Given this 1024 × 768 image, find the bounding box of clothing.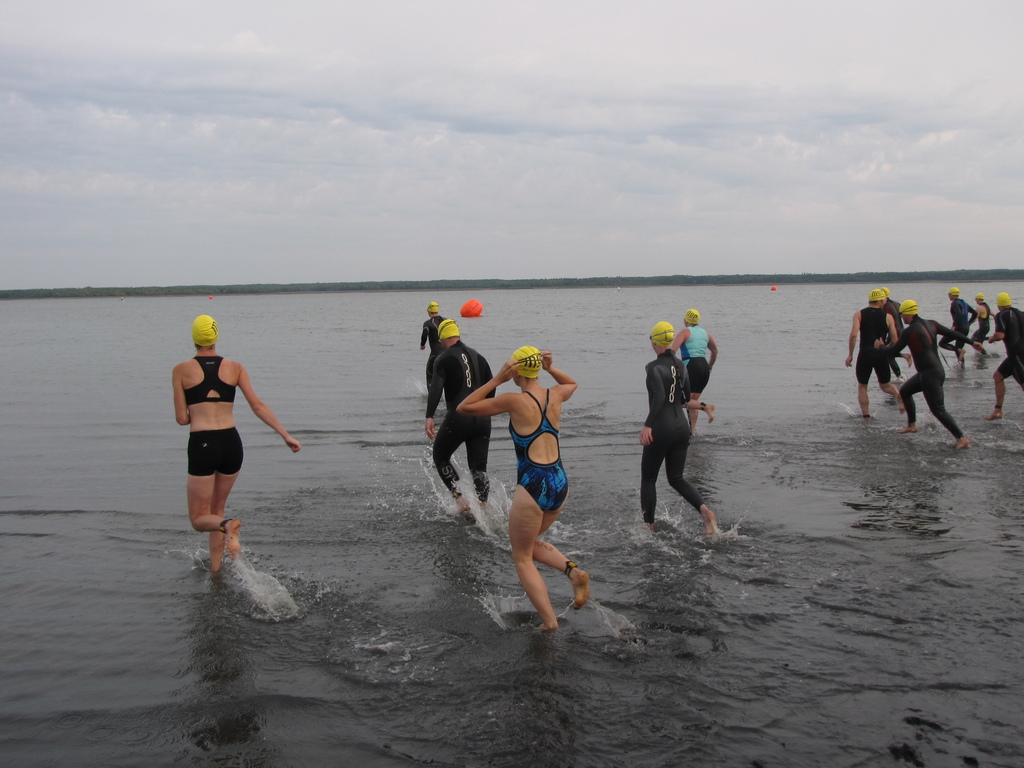
188:425:244:478.
